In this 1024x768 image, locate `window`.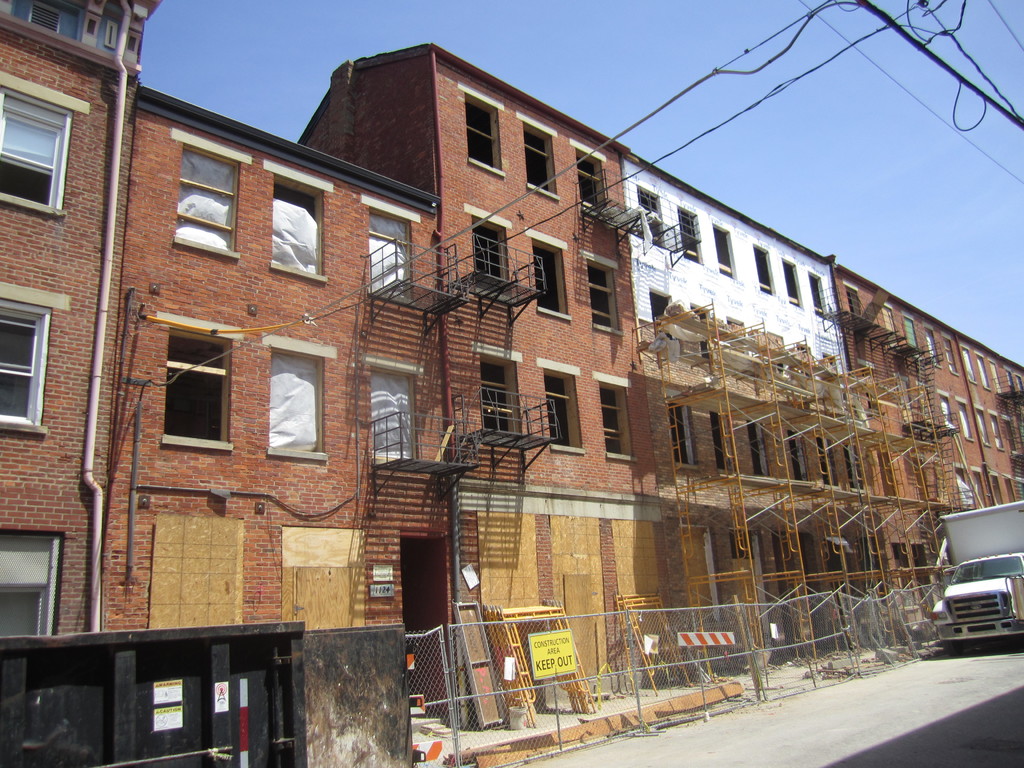
Bounding box: box(680, 206, 701, 260).
